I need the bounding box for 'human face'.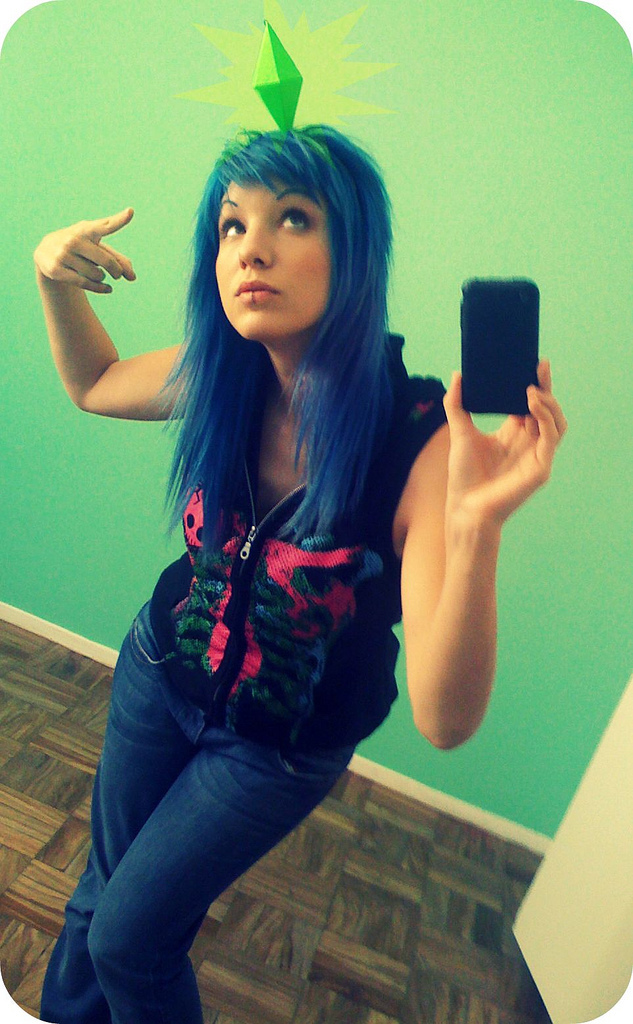
Here it is: [213,186,328,347].
